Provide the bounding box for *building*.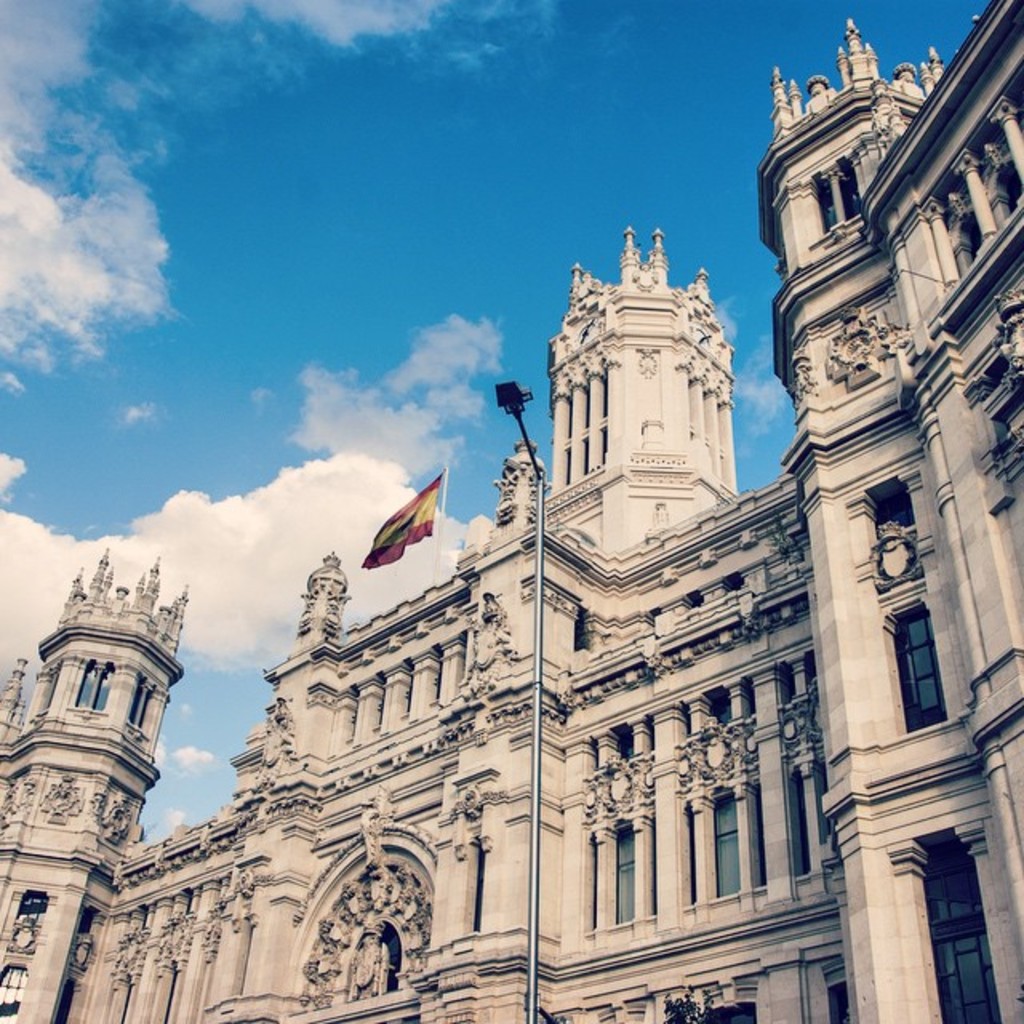
Rect(0, 0, 1022, 1022).
